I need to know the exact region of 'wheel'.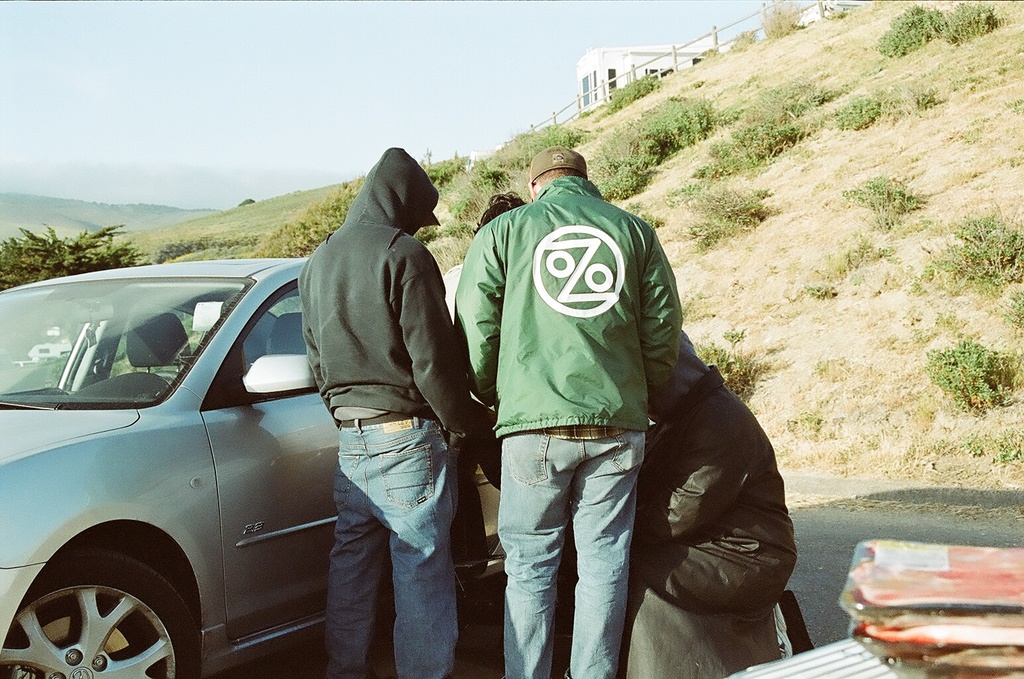
Region: bbox(155, 371, 182, 383).
